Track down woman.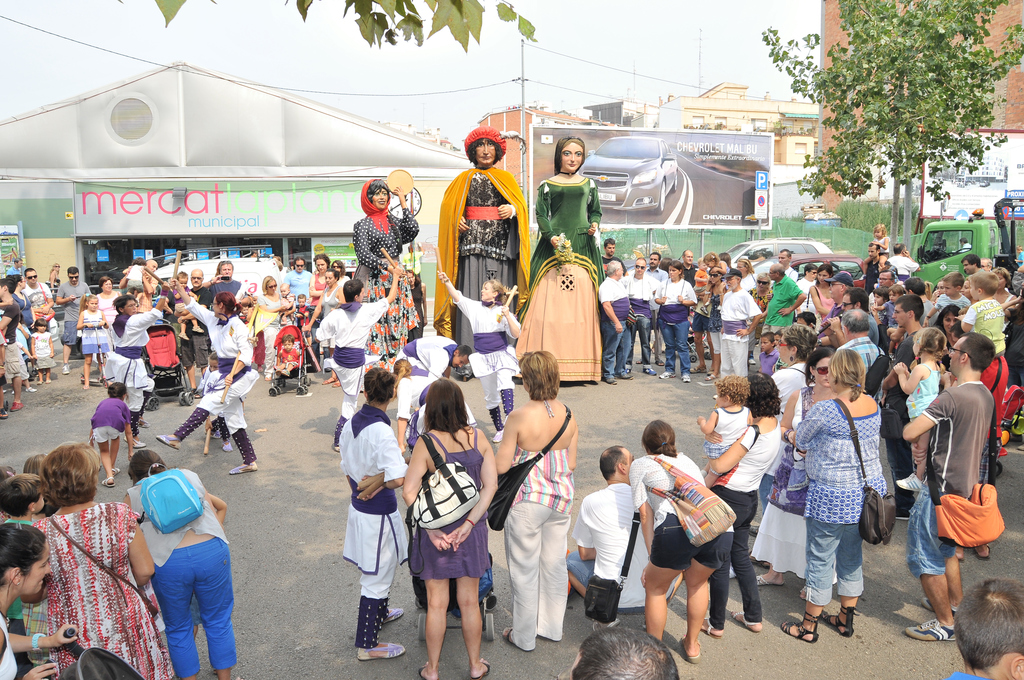
Tracked to <region>932, 302, 962, 369</region>.
